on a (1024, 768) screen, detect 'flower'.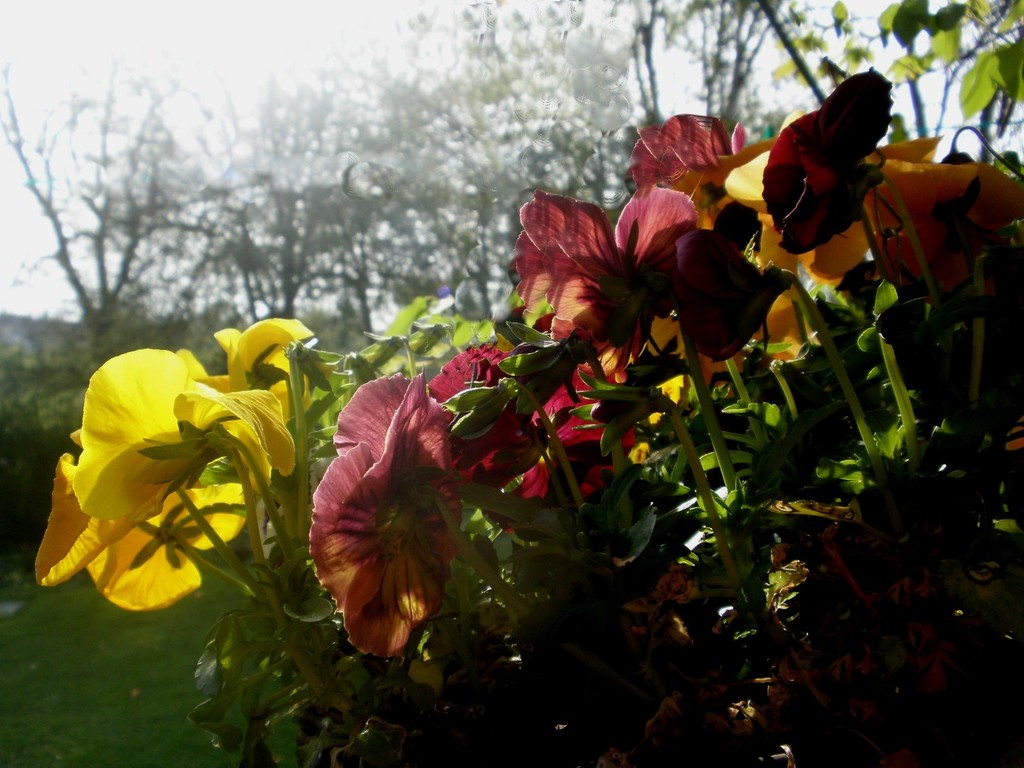
BBox(300, 367, 489, 663).
